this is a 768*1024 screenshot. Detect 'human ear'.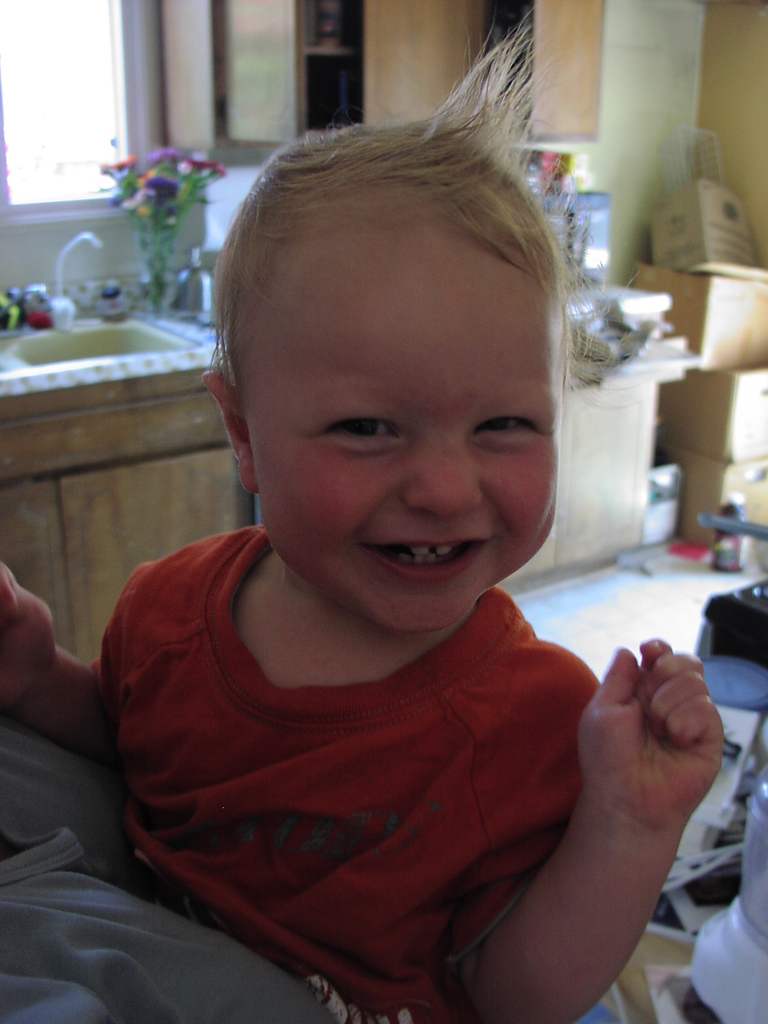
[x1=202, y1=366, x2=259, y2=495].
